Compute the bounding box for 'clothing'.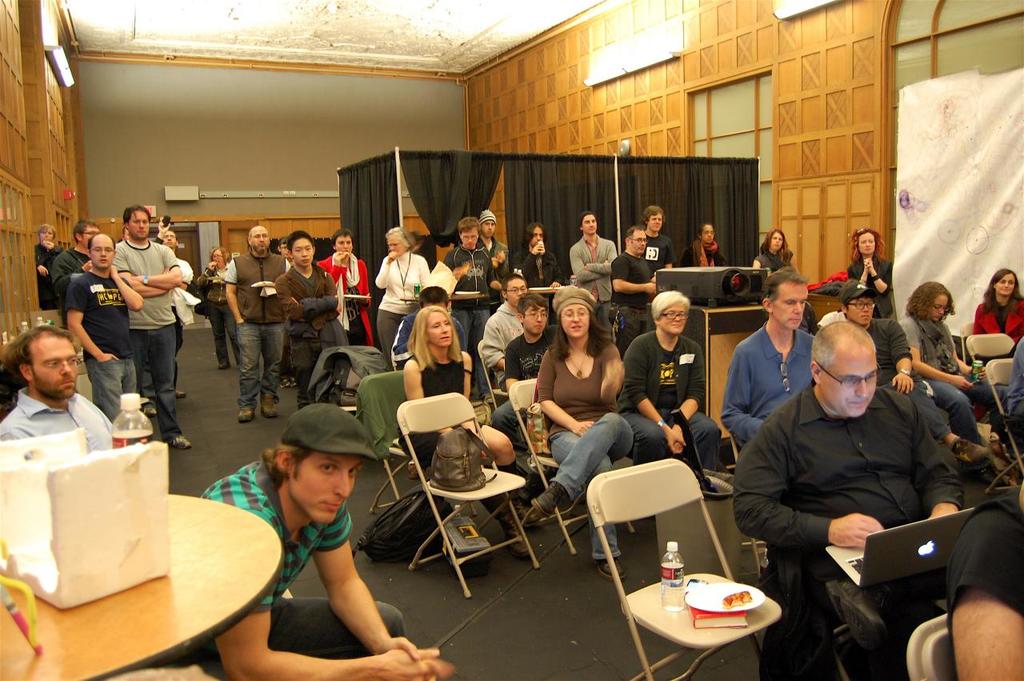
(154, 238, 196, 367).
